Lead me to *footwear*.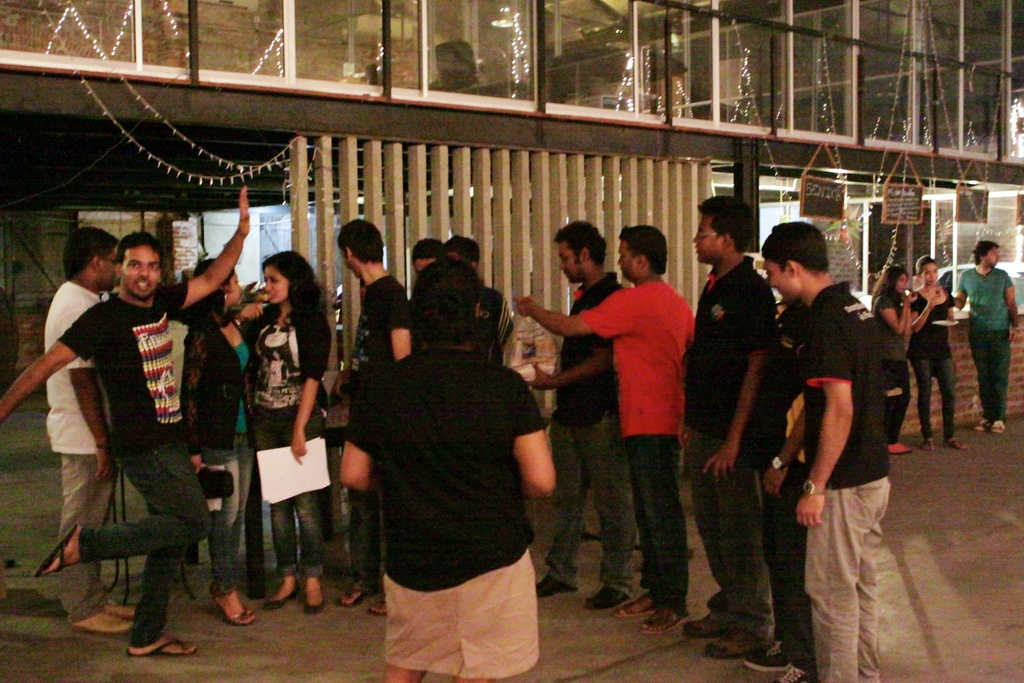
Lead to 680, 617, 724, 641.
